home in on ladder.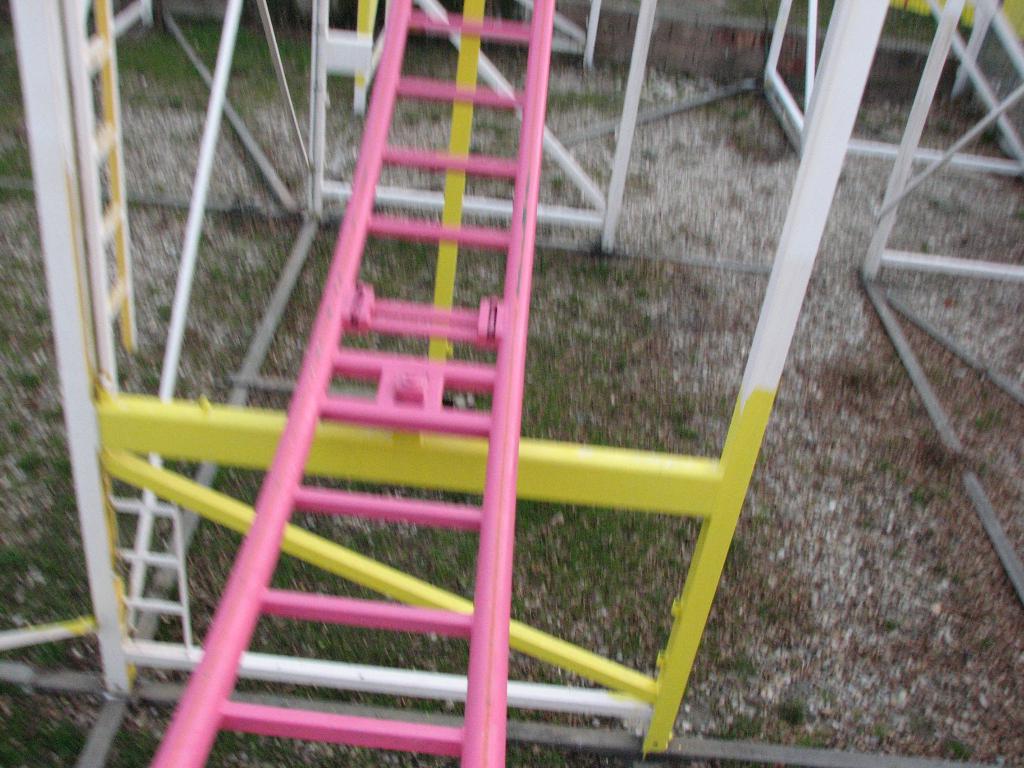
Homed in at <bbox>141, 0, 556, 767</bbox>.
